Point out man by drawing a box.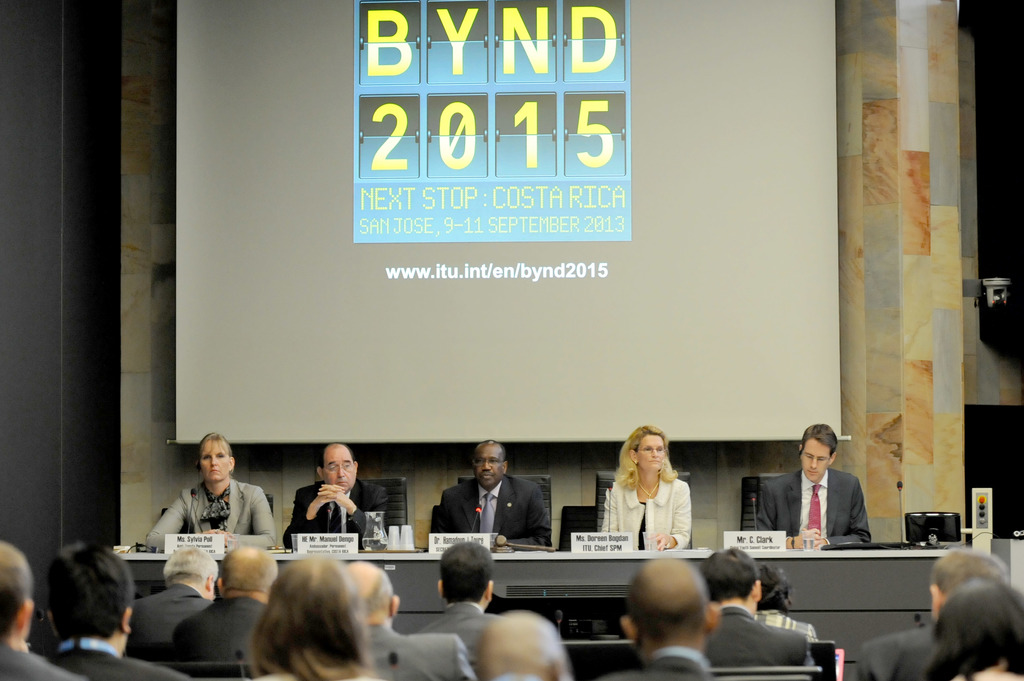
<bbox>854, 544, 1011, 680</bbox>.
